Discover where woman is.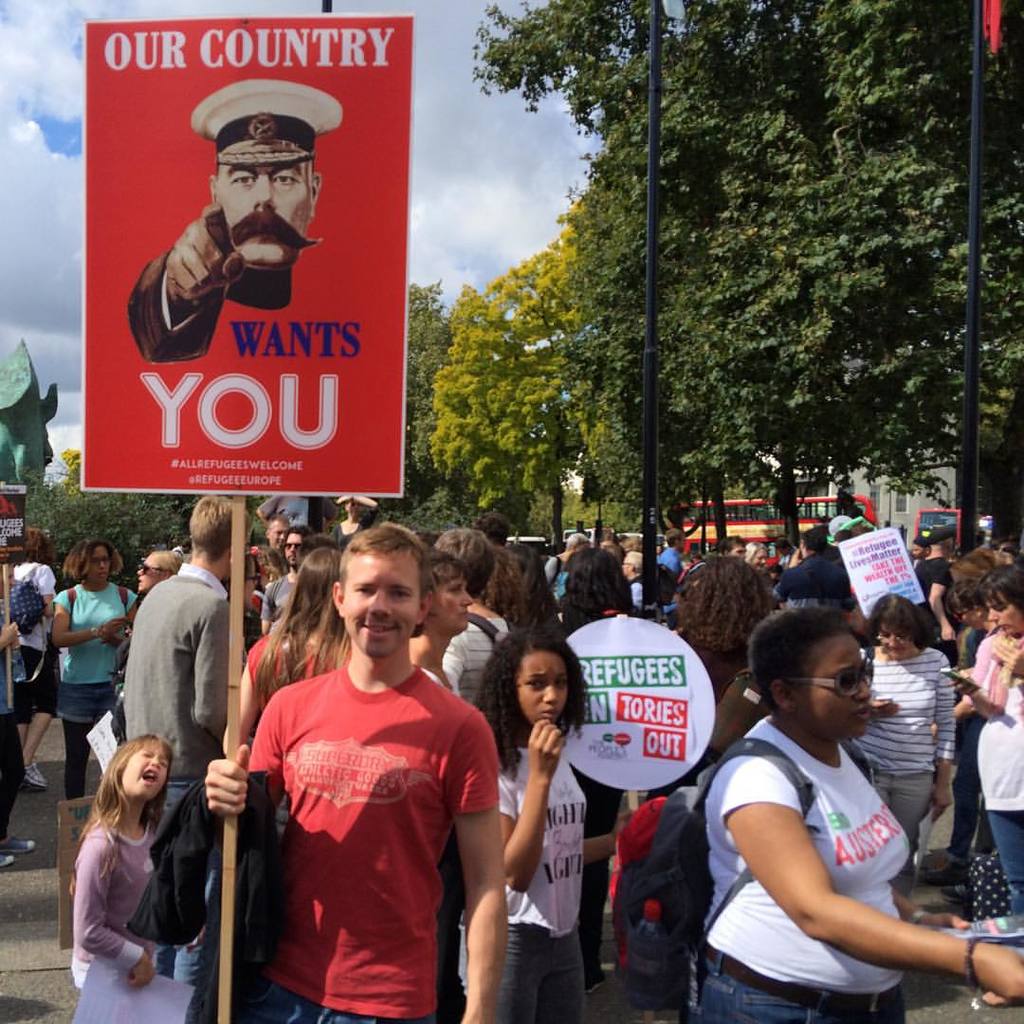
Discovered at x1=411 y1=551 x2=471 y2=1023.
